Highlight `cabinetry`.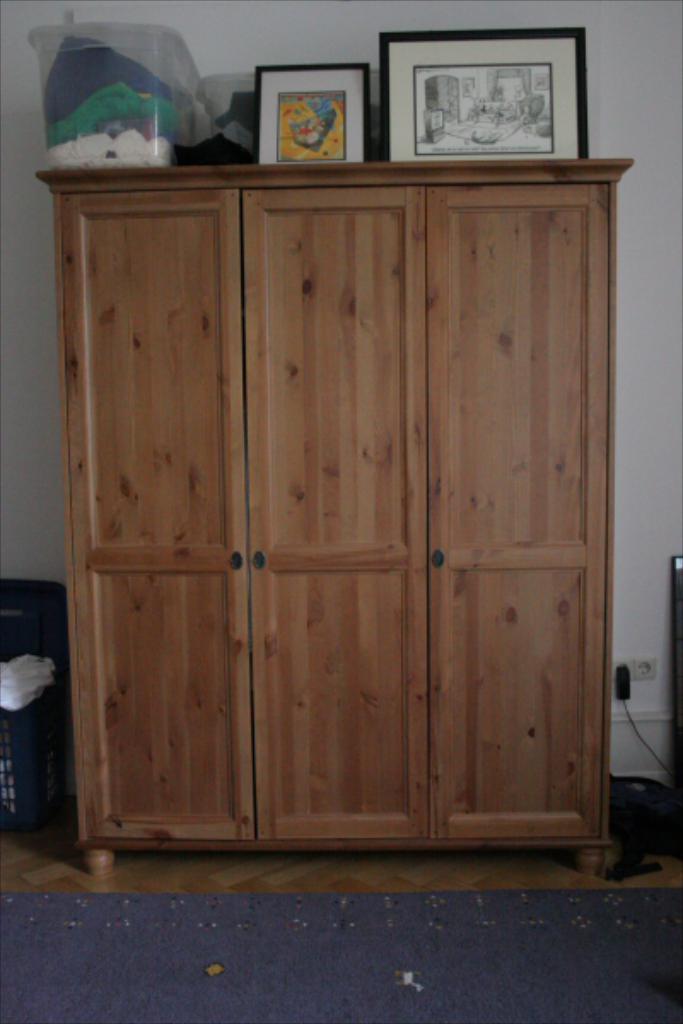
Highlighted region: 39,157,613,877.
